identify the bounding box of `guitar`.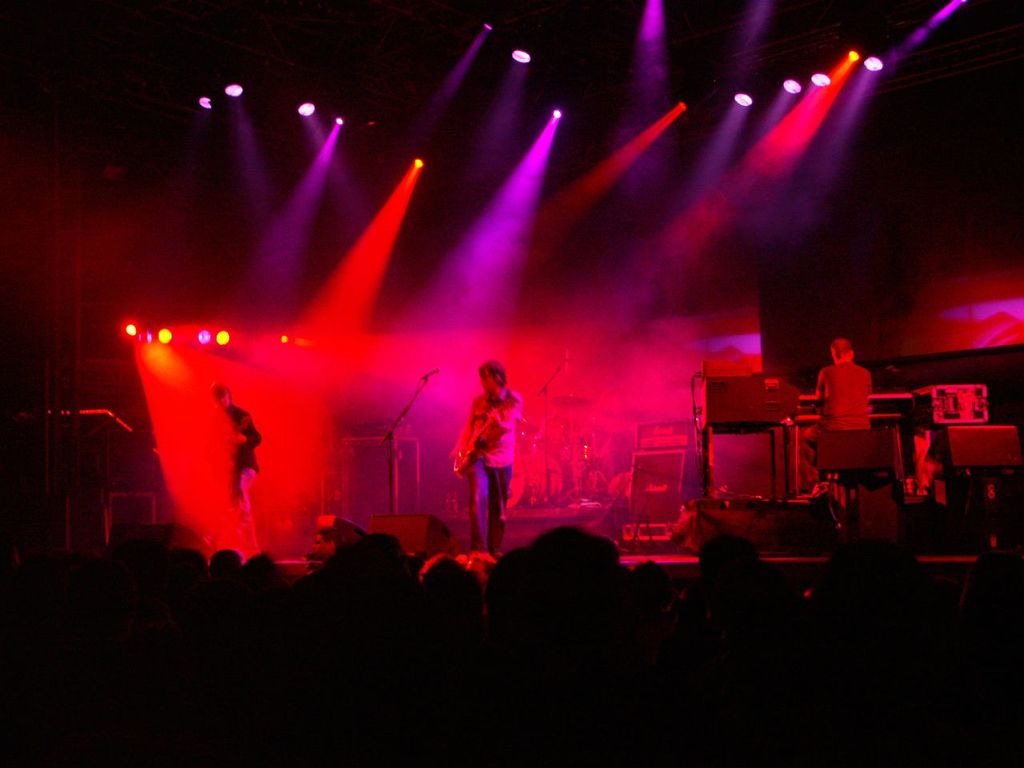
{"x1": 452, "y1": 397, "x2": 510, "y2": 477}.
